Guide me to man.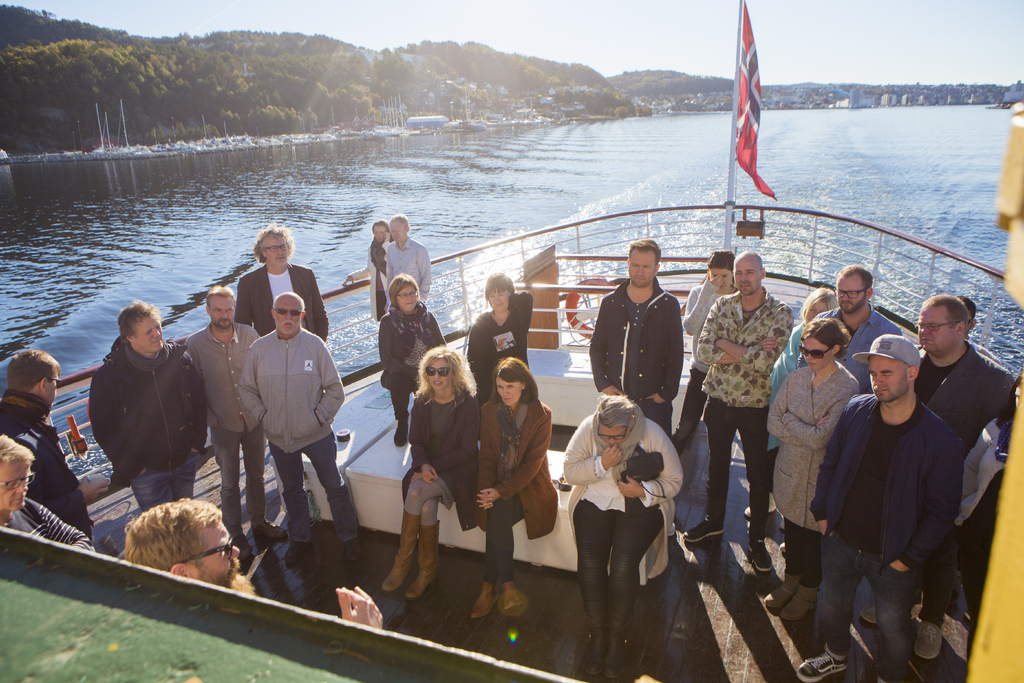
Guidance: Rect(232, 217, 329, 342).
